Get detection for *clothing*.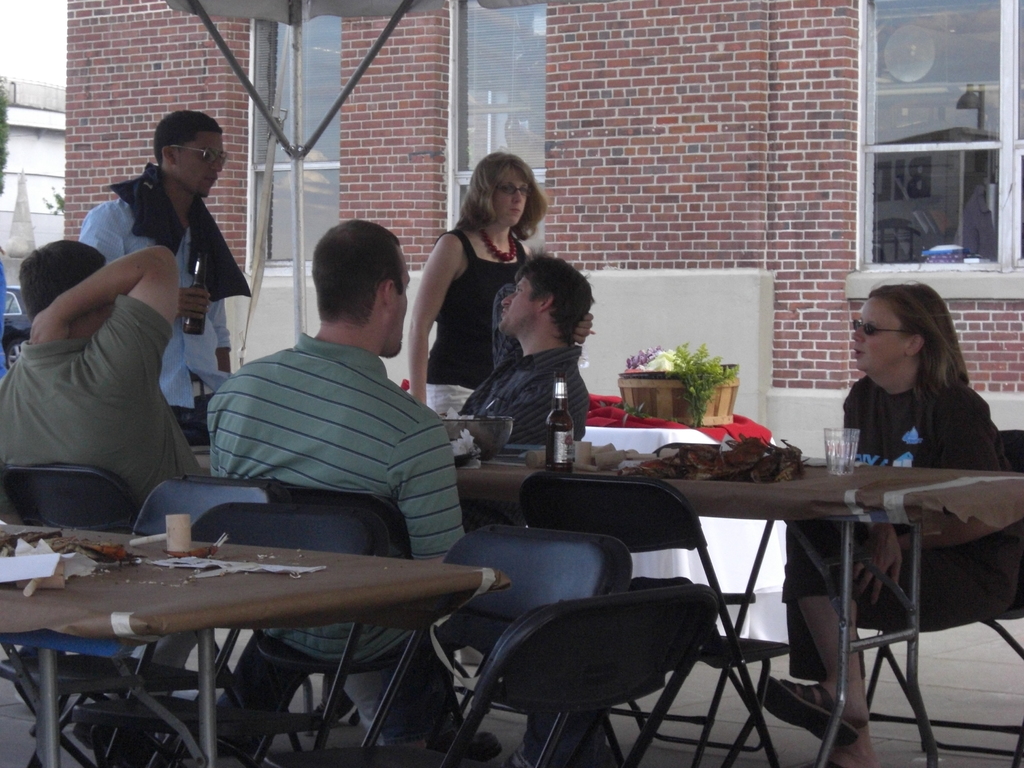
Detection: (left=429, top=230, right=535, bottom=399).
